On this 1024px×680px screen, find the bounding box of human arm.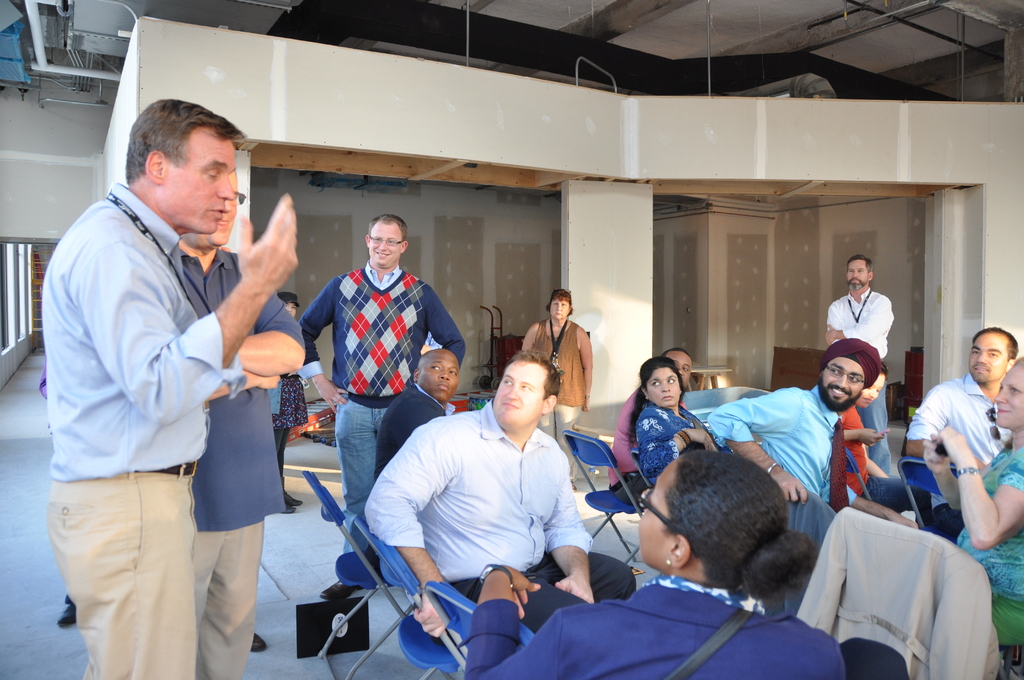
Bounding box: 515/318/543/368.
